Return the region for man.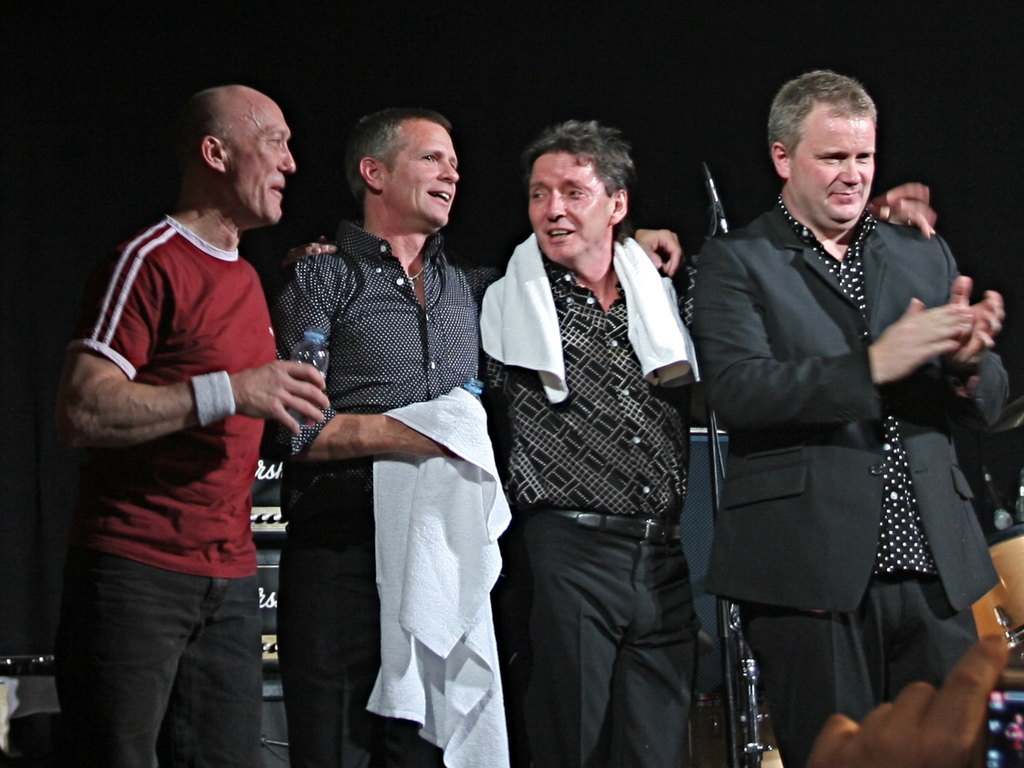
477,123,729,767.
